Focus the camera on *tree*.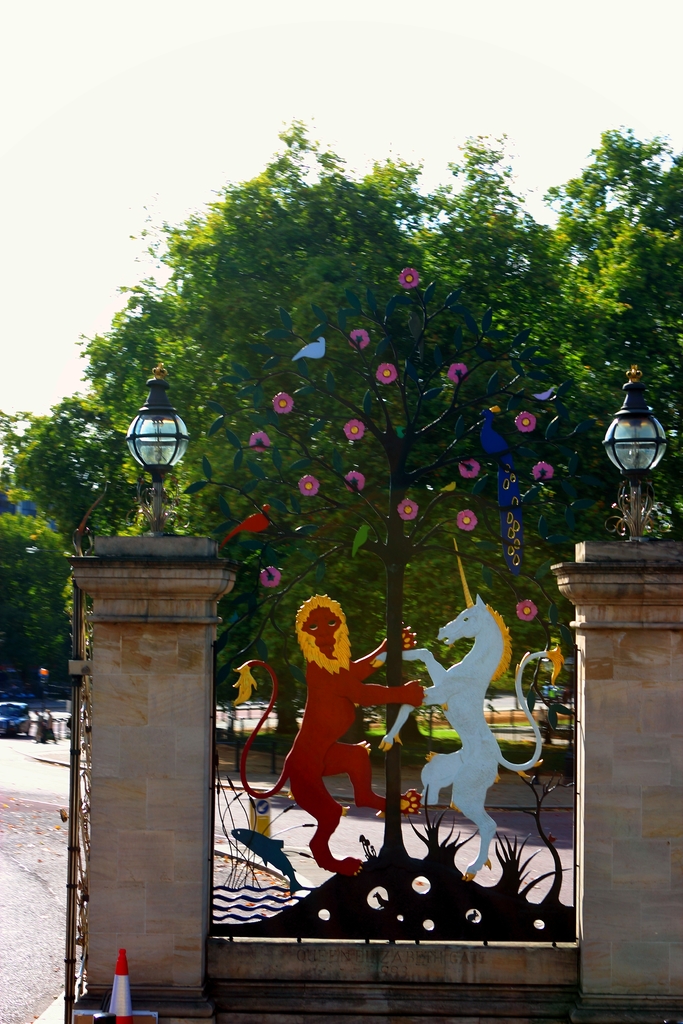
Focus region: bbox(349, 147, 454, 272).
